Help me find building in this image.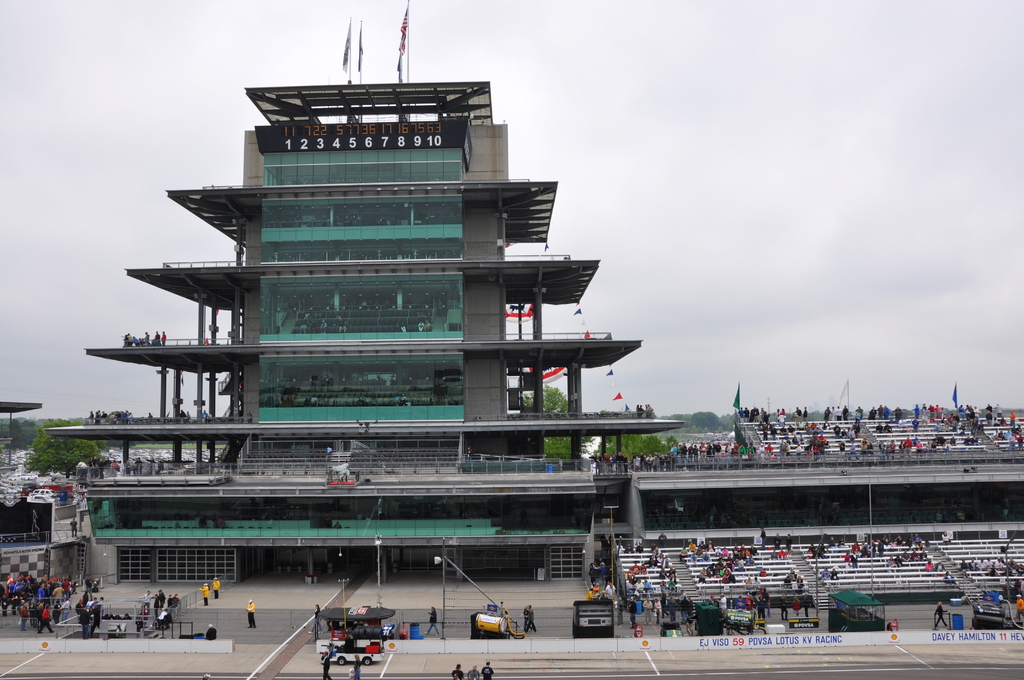
Found it: pyautogui.locateOnScreen(50, 76, 688, 581).
